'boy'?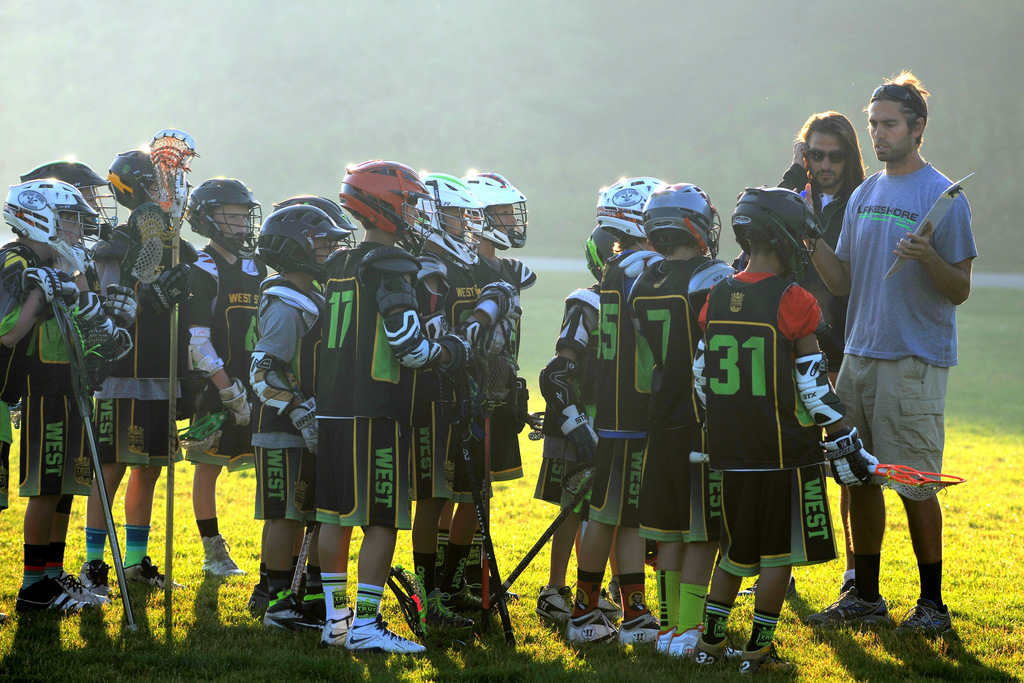
bbox=[383, 173, 498, 623]
